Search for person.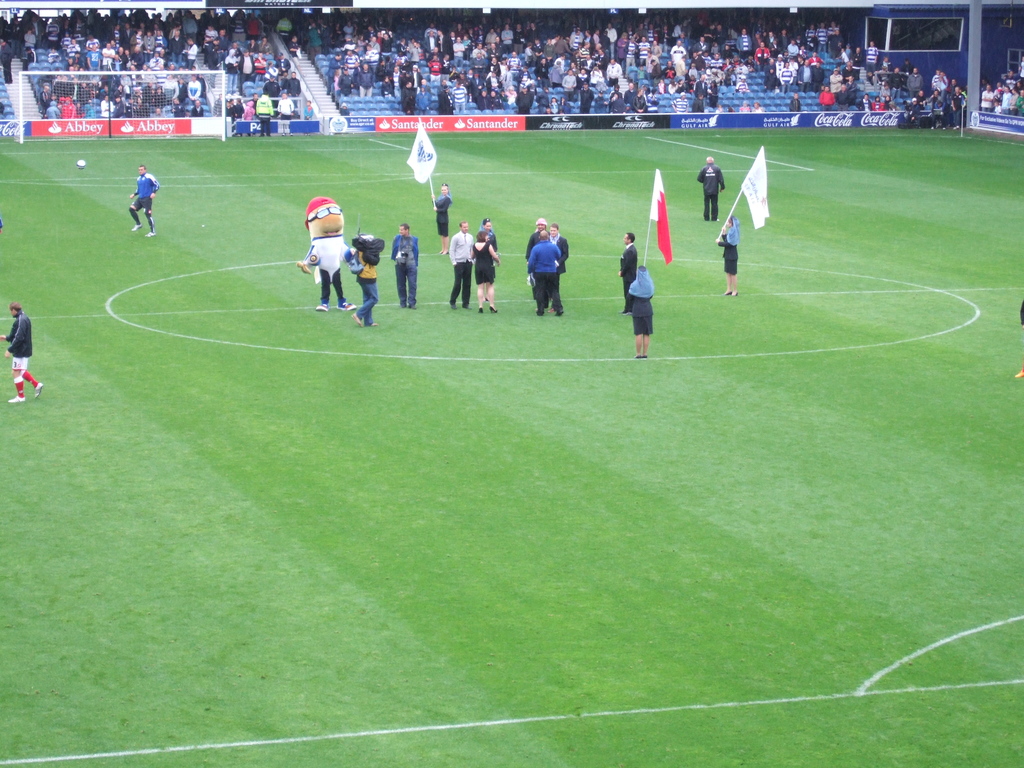
Found at bbox=[395, 227, 423, 310].
